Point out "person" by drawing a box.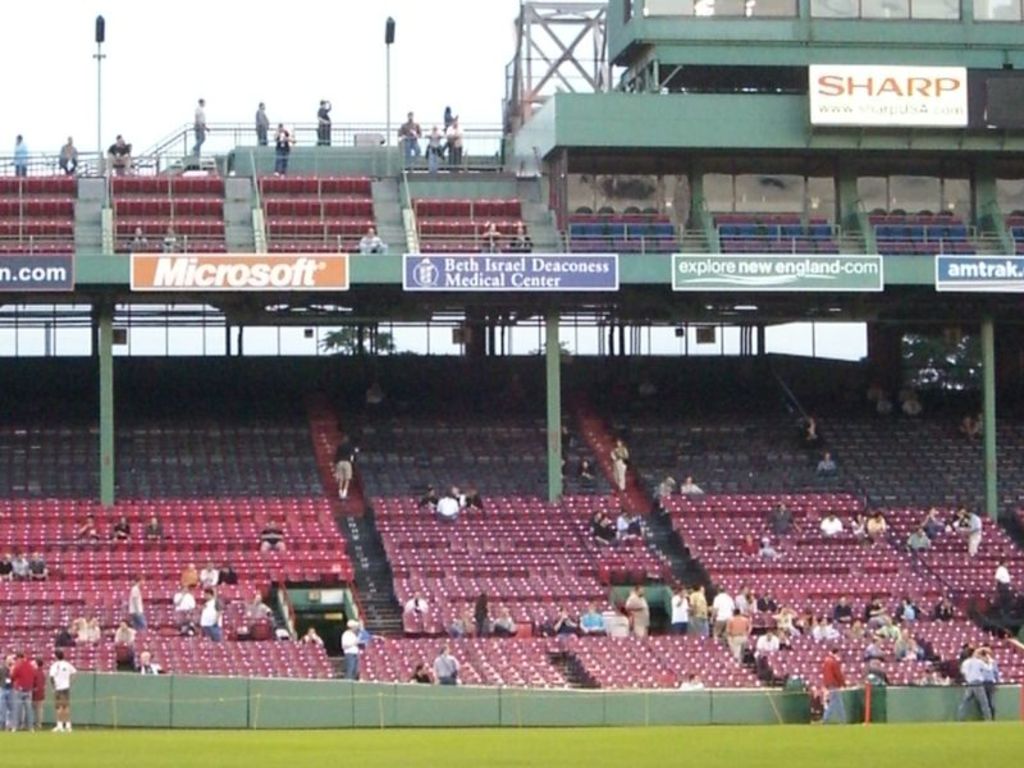
(28,654,46,731).
